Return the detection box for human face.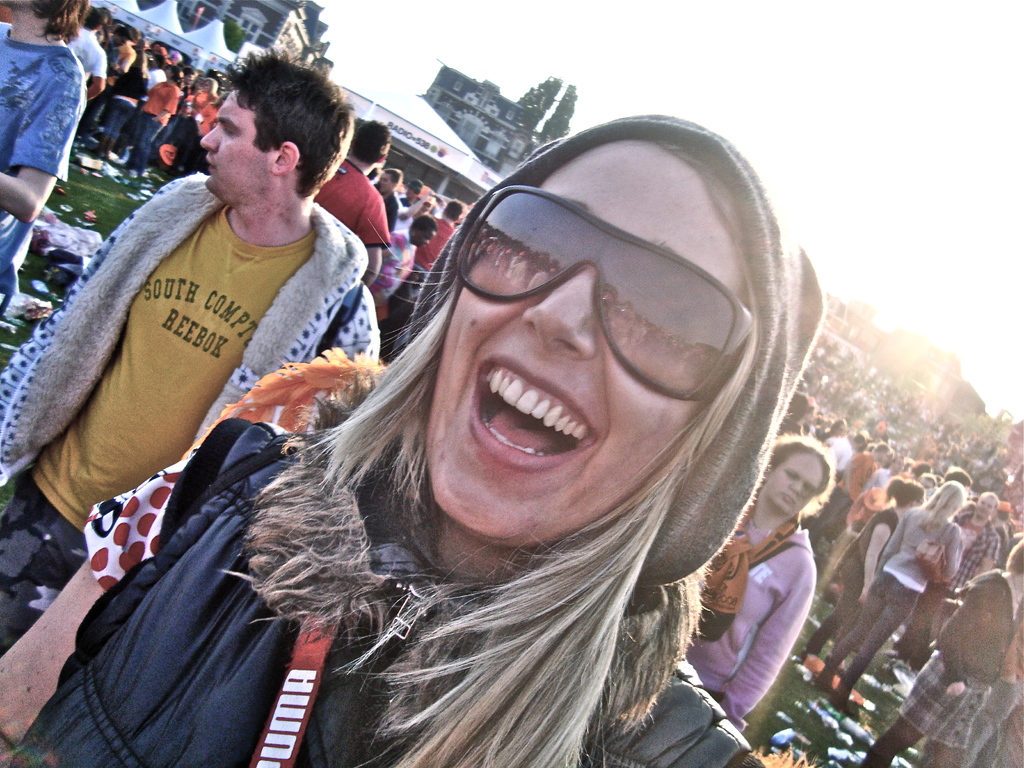
<bbox>415, 225, 437, 249</bbox>.
